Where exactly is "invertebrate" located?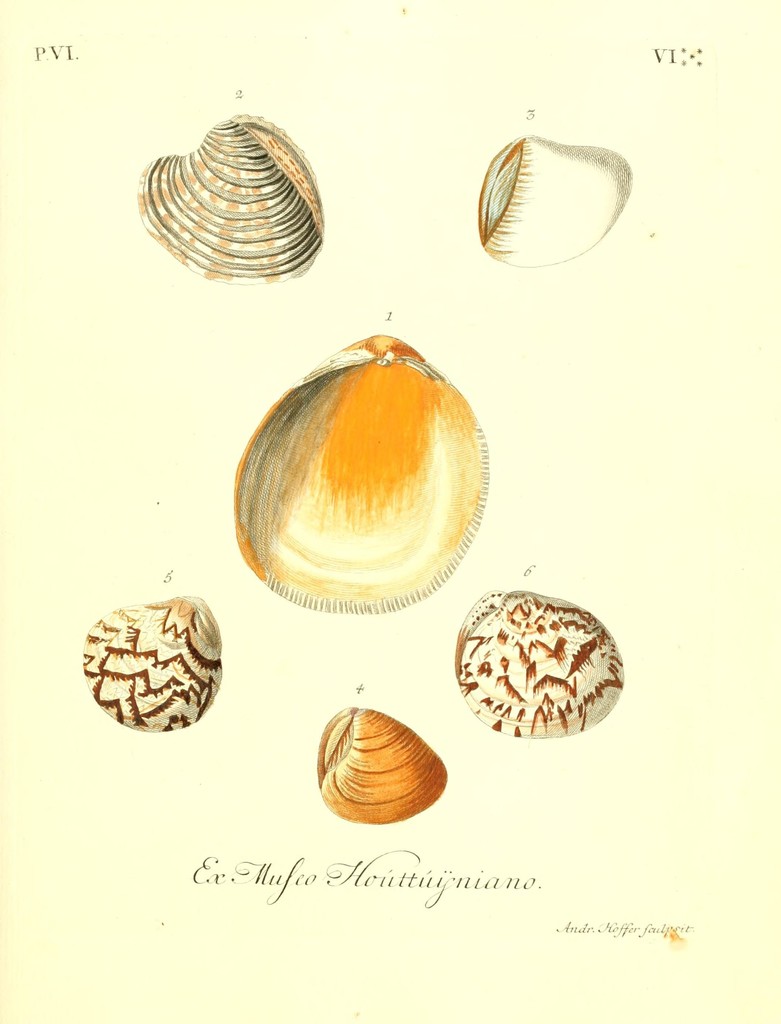
Its bounding box is [left=321, top=710, right=449, bottom=827].
